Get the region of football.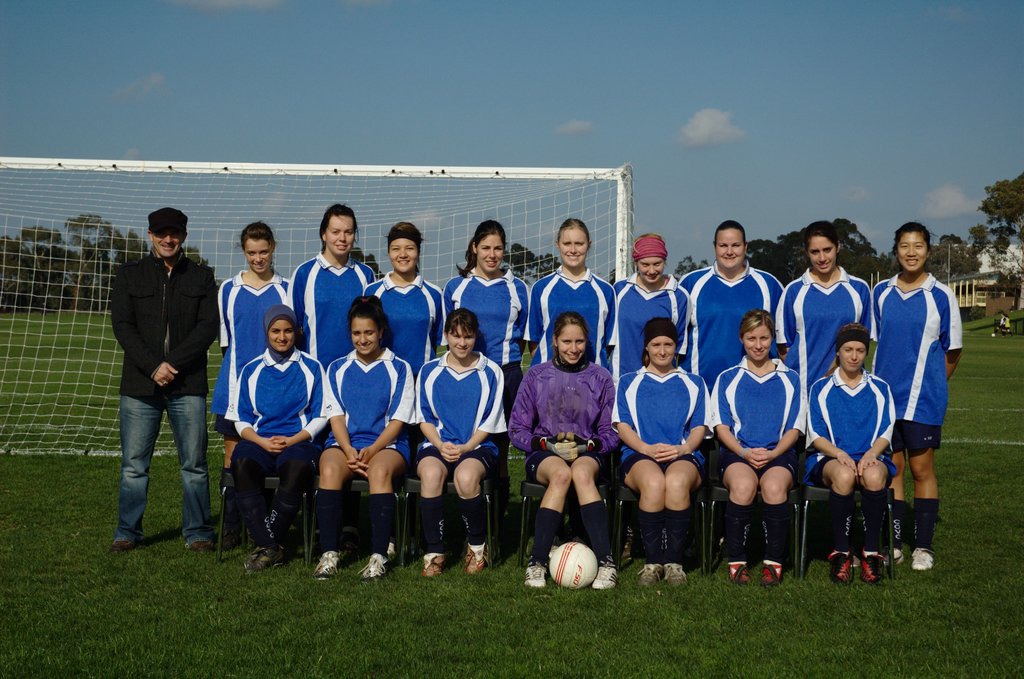
region(549, 543, 600, 593).
